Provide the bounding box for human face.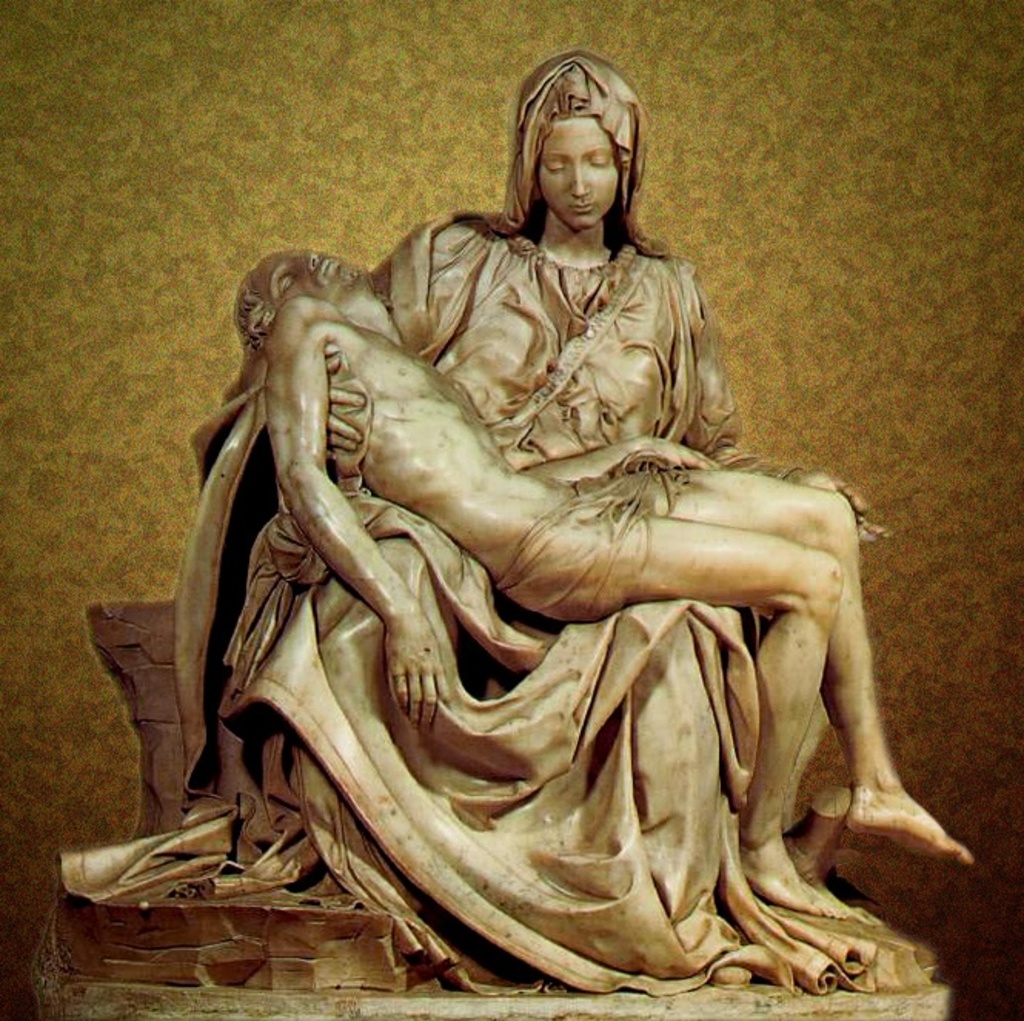
(left=266, top=245, right=365, bottom=302).
